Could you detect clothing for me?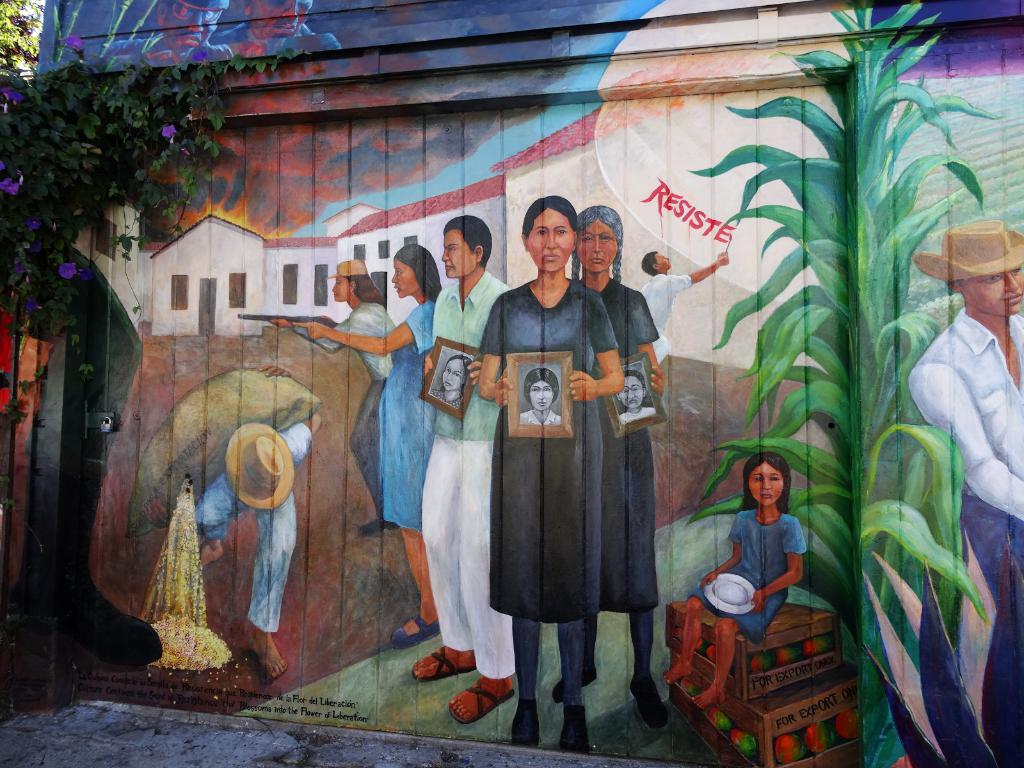
Detection result: 188,422,311,633.
